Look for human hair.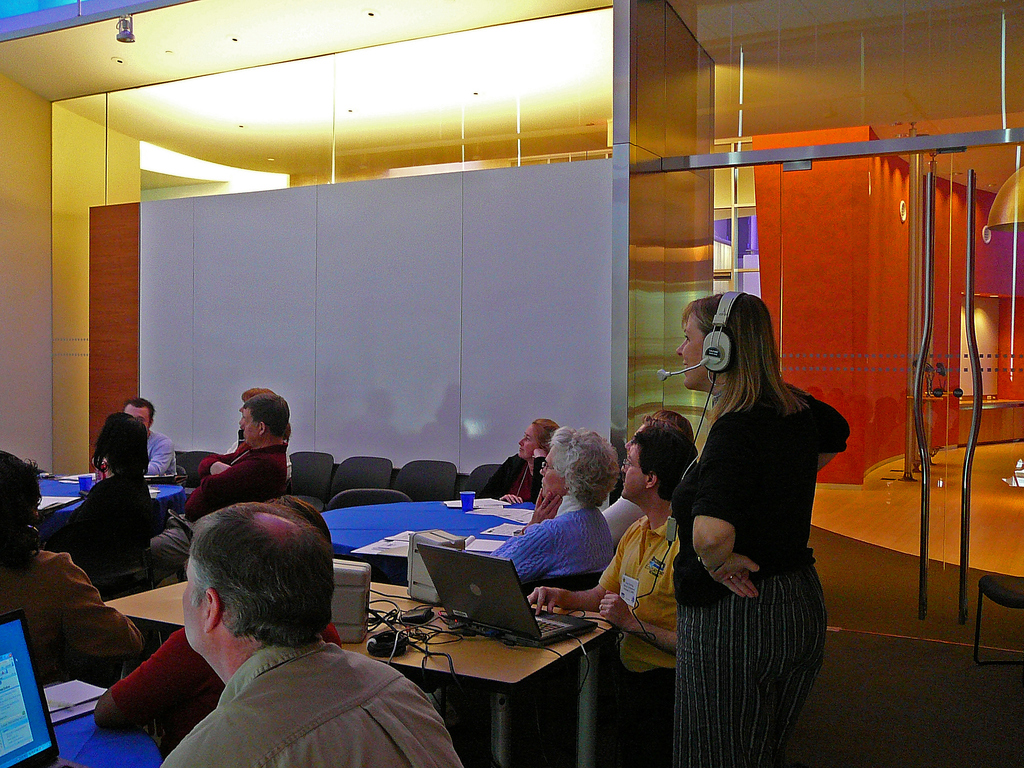
Found: bbox(678, 287, 803, 424).
